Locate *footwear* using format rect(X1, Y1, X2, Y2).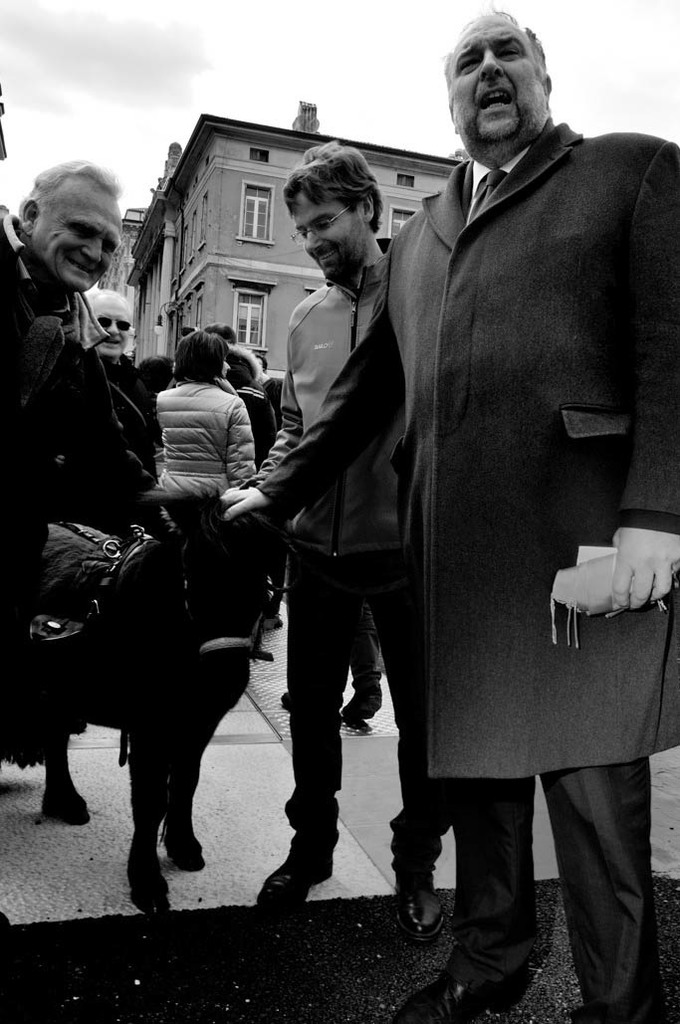
rect(387, 869, 446, 937).
